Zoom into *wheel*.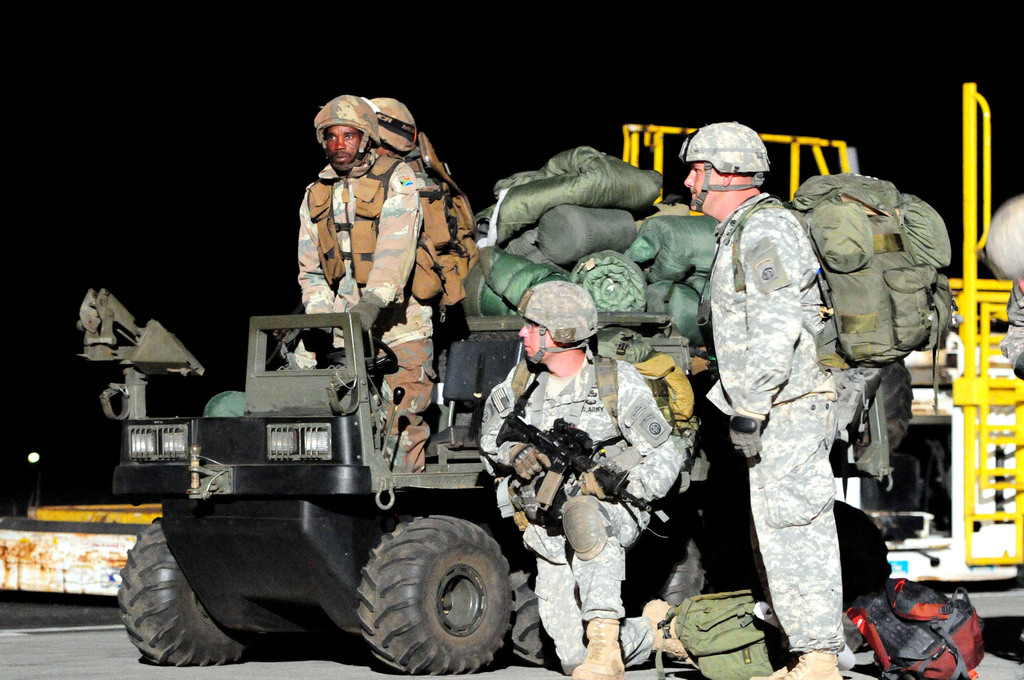
Zoom target: 308 336 400 376.
